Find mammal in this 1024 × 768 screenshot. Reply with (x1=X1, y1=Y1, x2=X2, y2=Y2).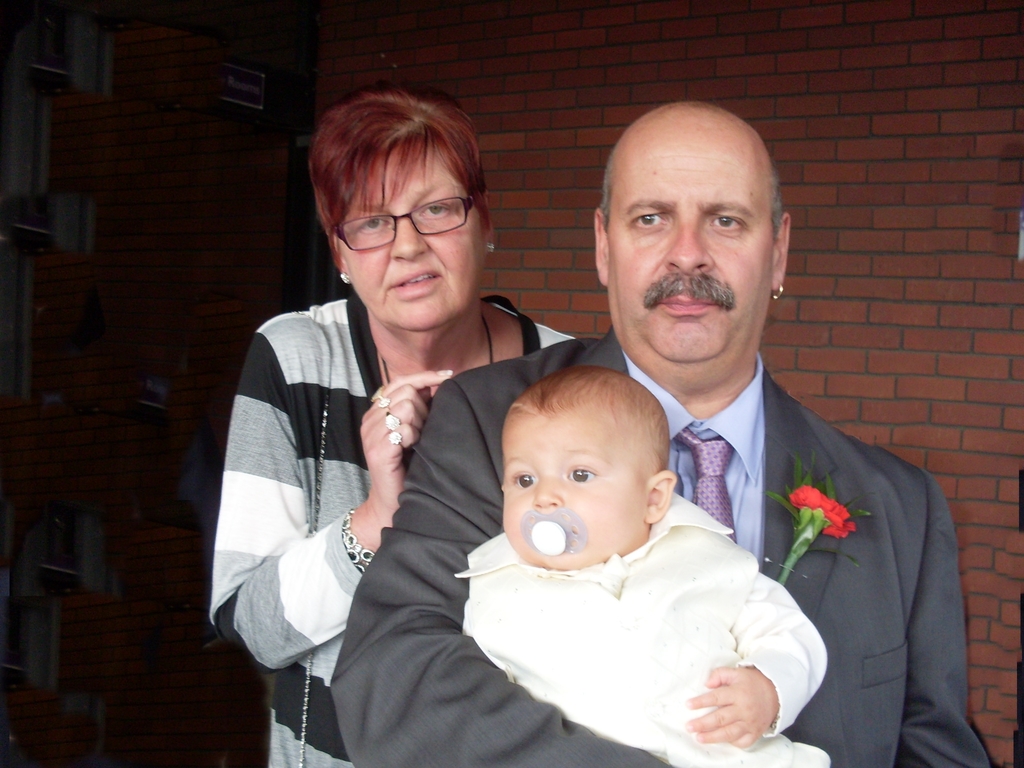
(x1=328, y1=98, x2=996, y2=767).
